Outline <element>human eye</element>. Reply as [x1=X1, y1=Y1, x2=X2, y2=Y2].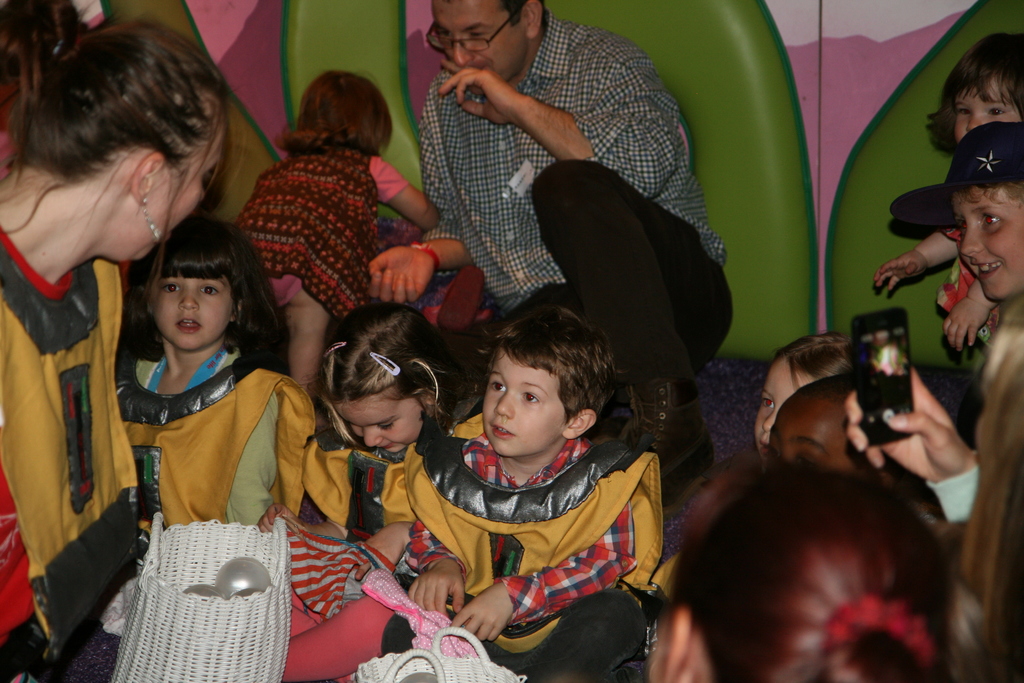
[x1=489, y1=378, x2=504, y2=392].
